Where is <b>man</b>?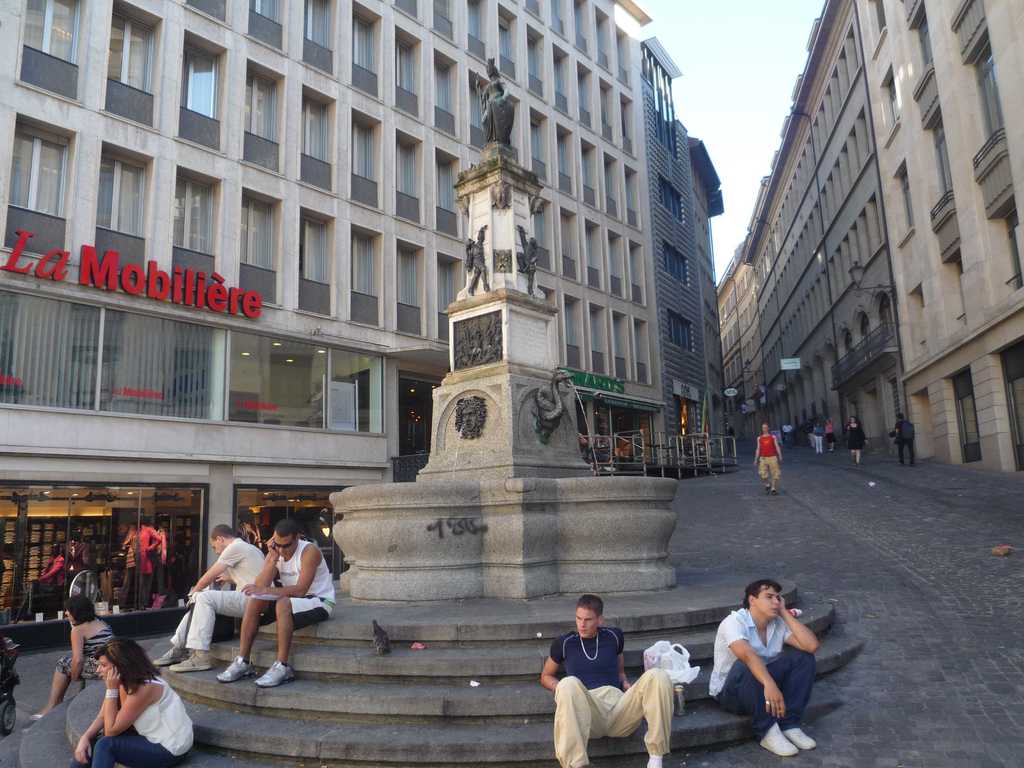
{"x1": 149, "y1": 525, "x2": 276, "y2": 671}.
